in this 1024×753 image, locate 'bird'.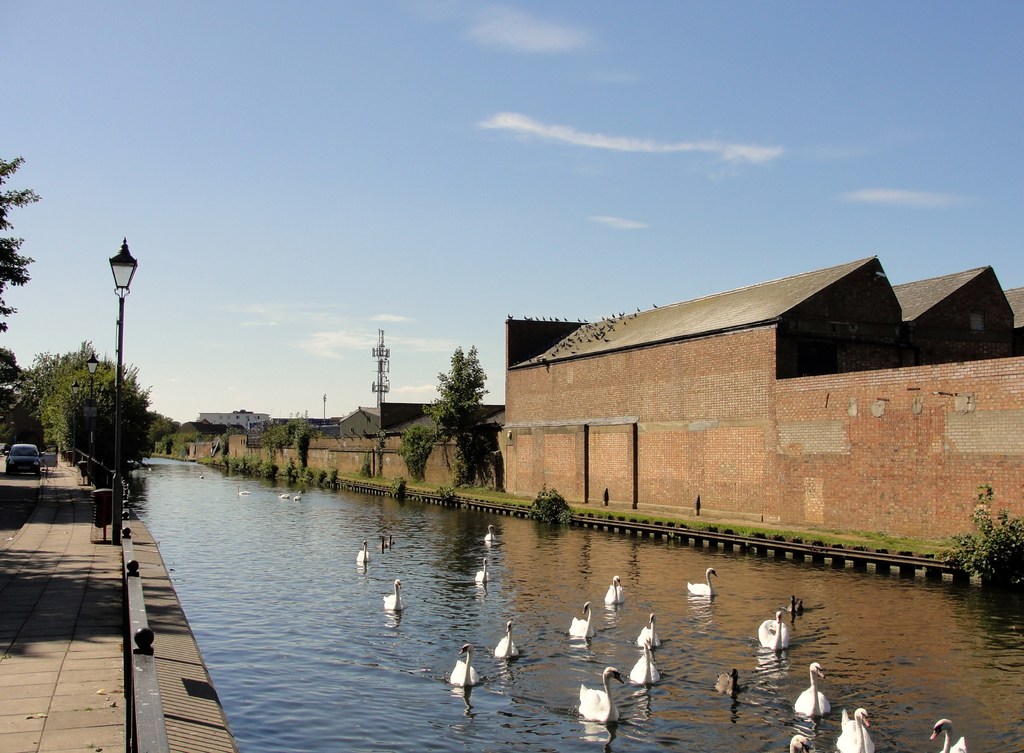
Bounding box: left=608, top=574, right=628, bottom=611.
